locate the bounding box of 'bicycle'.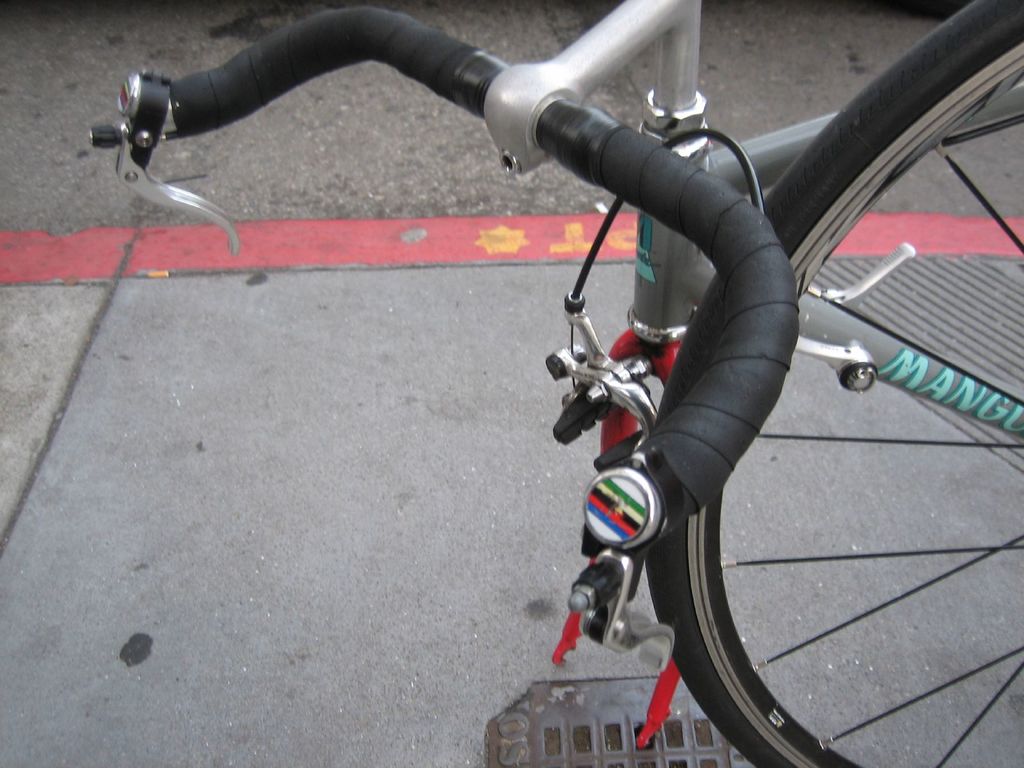
Bounding box: x1=88, y1=0, x2=1023, y2=767.
